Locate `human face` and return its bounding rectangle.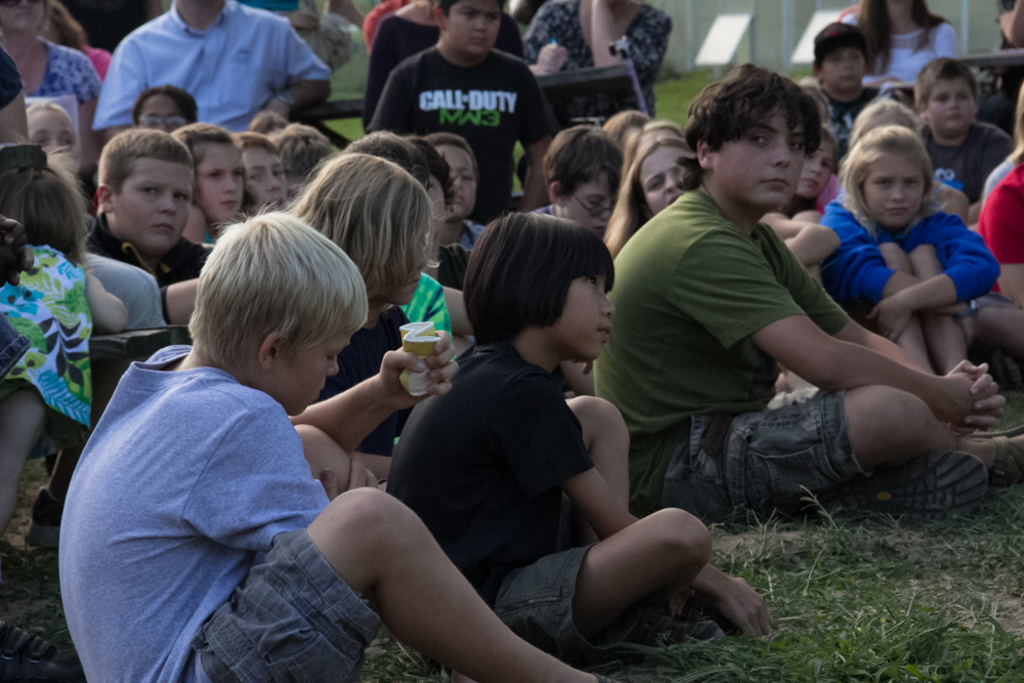
Rect(721, 106, 797, 205).
